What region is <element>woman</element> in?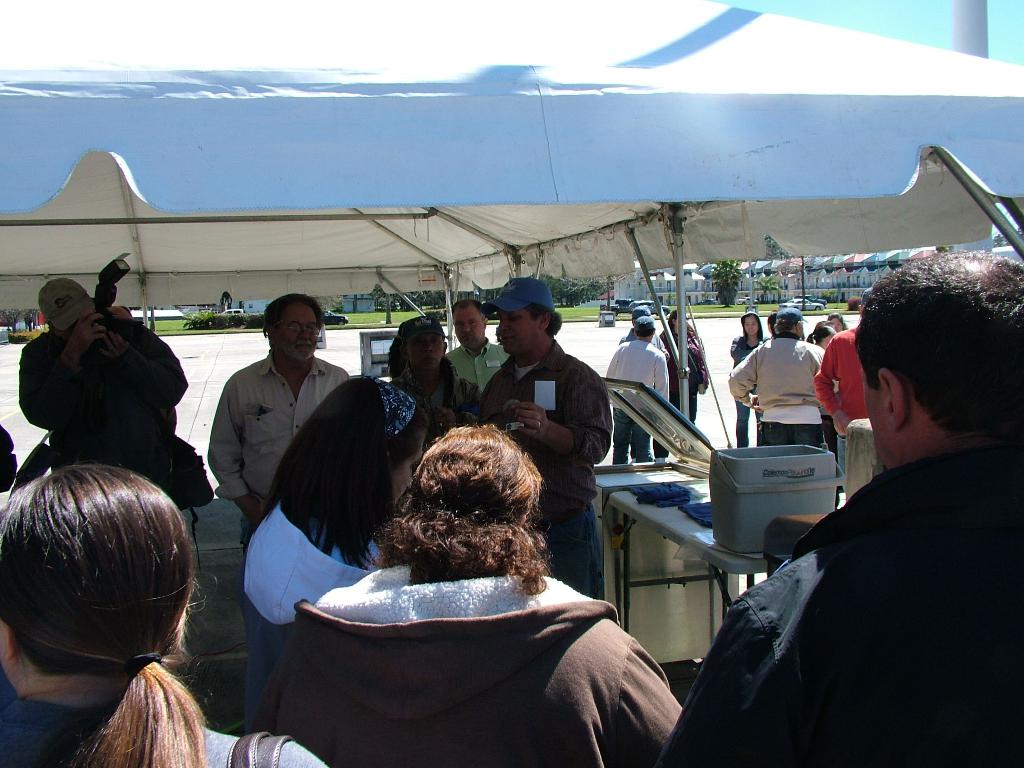
select_region(657, 308, 707, 426).
